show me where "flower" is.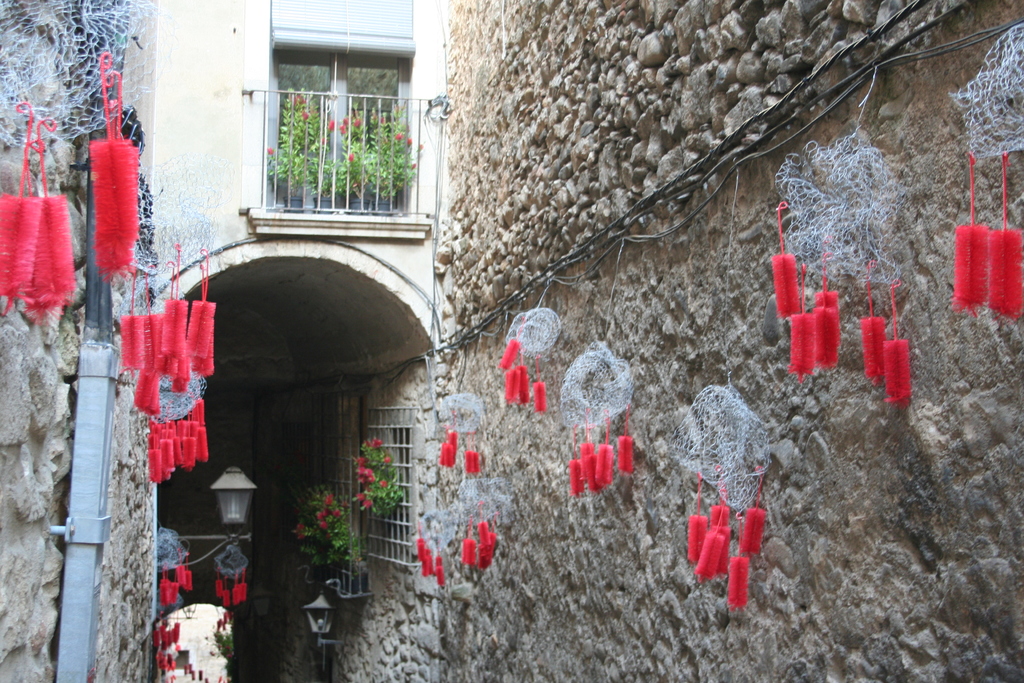
"flower" is at {"x1": 337, "y1": 126, "x2": 346, "y2": 134}.
